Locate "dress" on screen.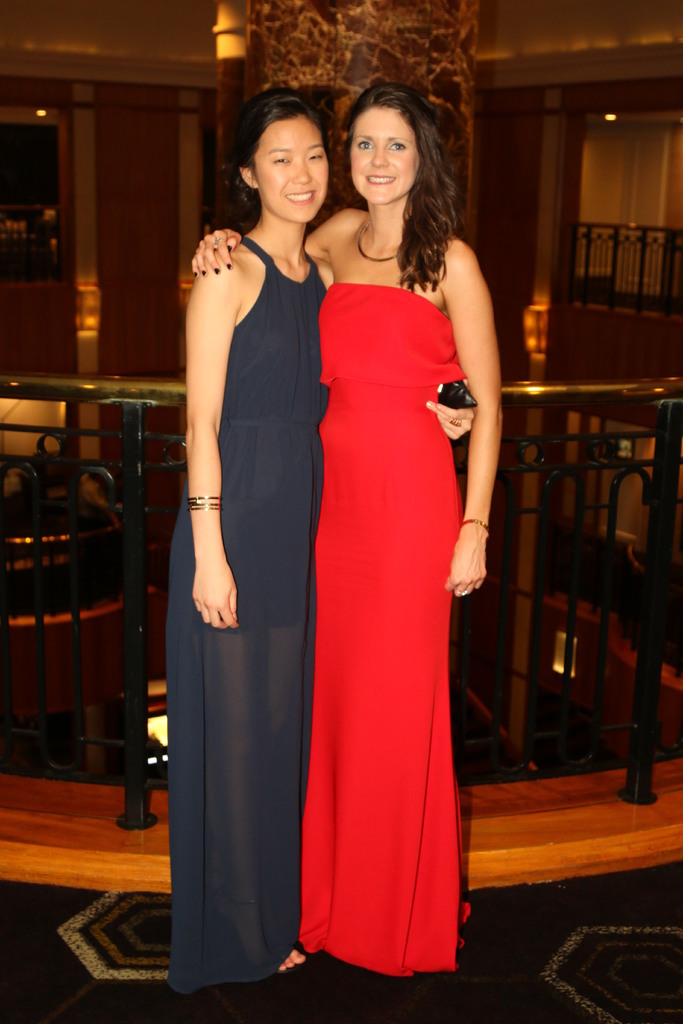
On screen at [166,232,331,996].
